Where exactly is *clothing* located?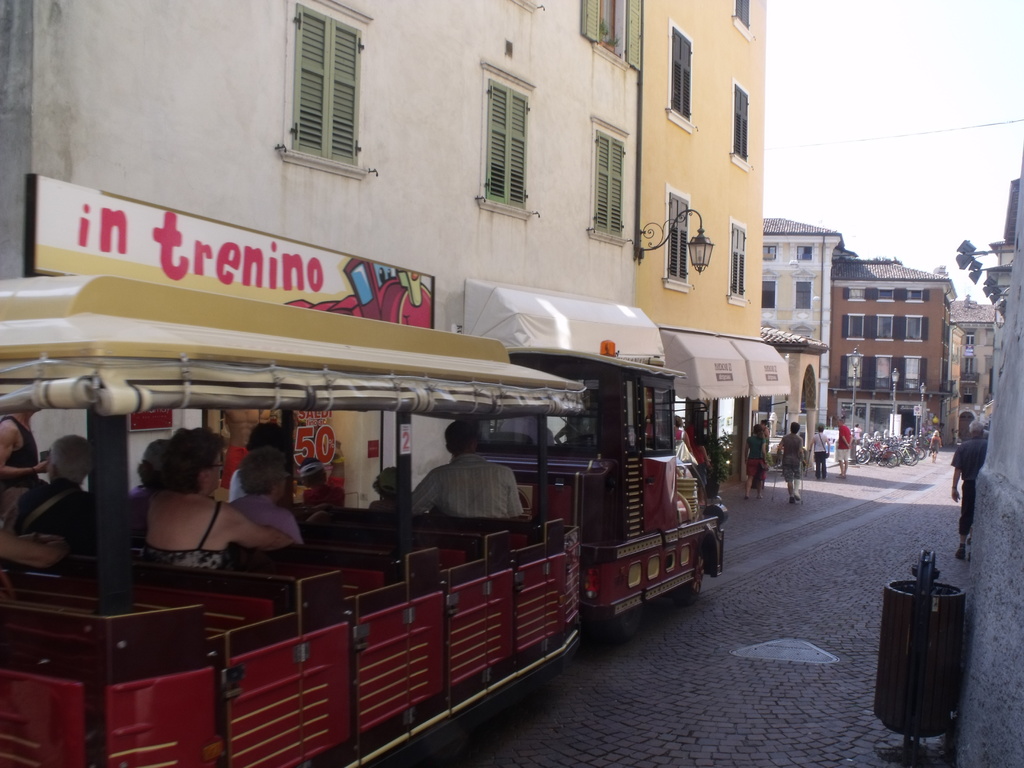
Its bounding box is (19,479,100,542).
